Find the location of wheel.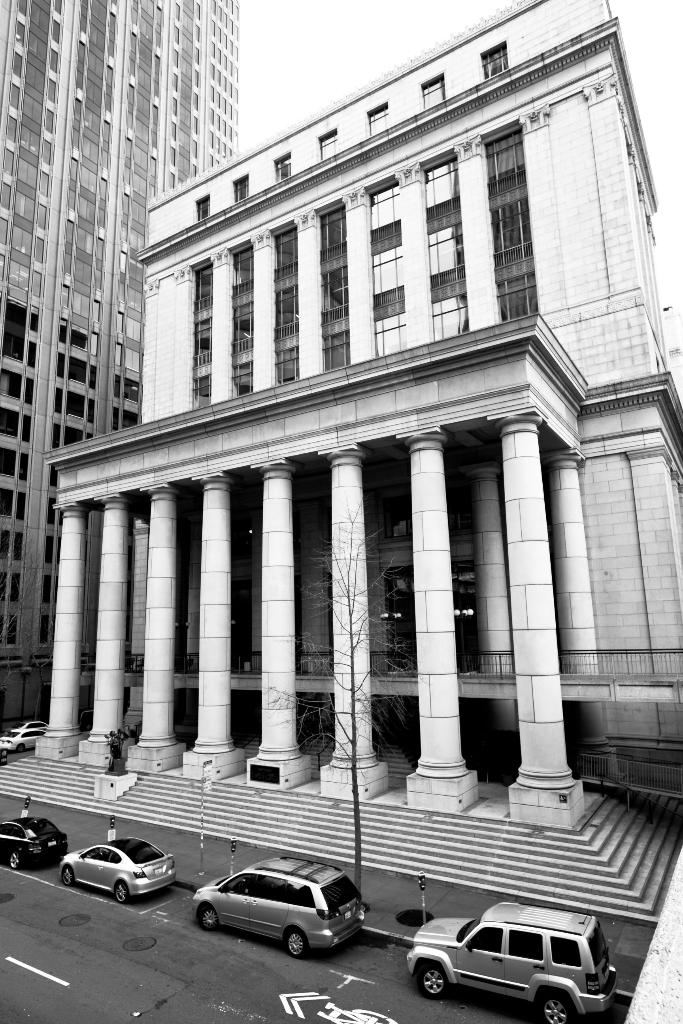
Location: BBox(543, 989, 577, 1023).
